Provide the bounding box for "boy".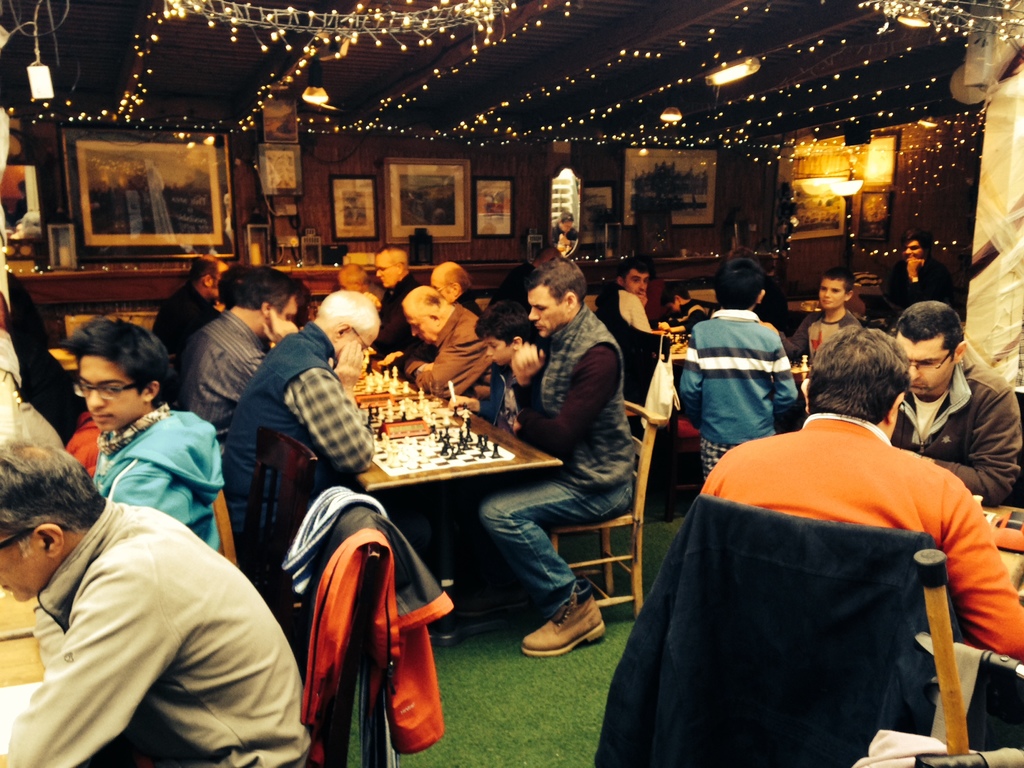
{"left": 50, "top": 308, "right": 230, "bottom": 562}.
